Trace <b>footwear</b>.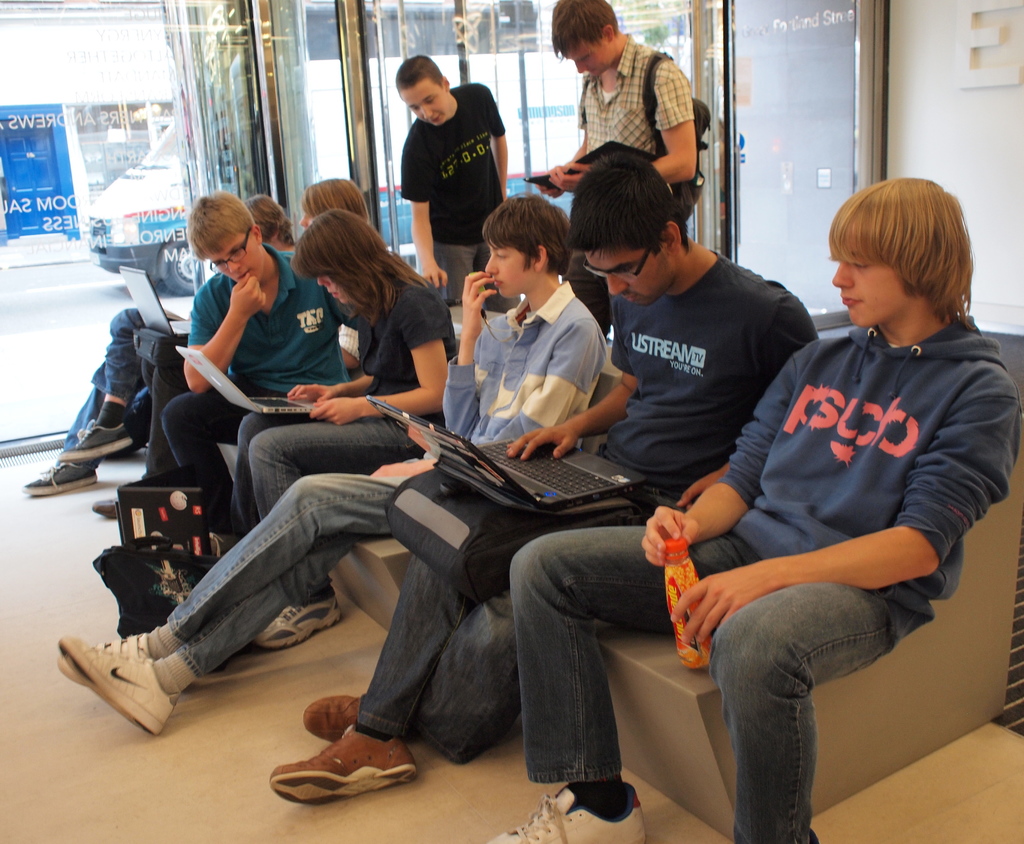
Traced to 60, 631, 179, 739.
